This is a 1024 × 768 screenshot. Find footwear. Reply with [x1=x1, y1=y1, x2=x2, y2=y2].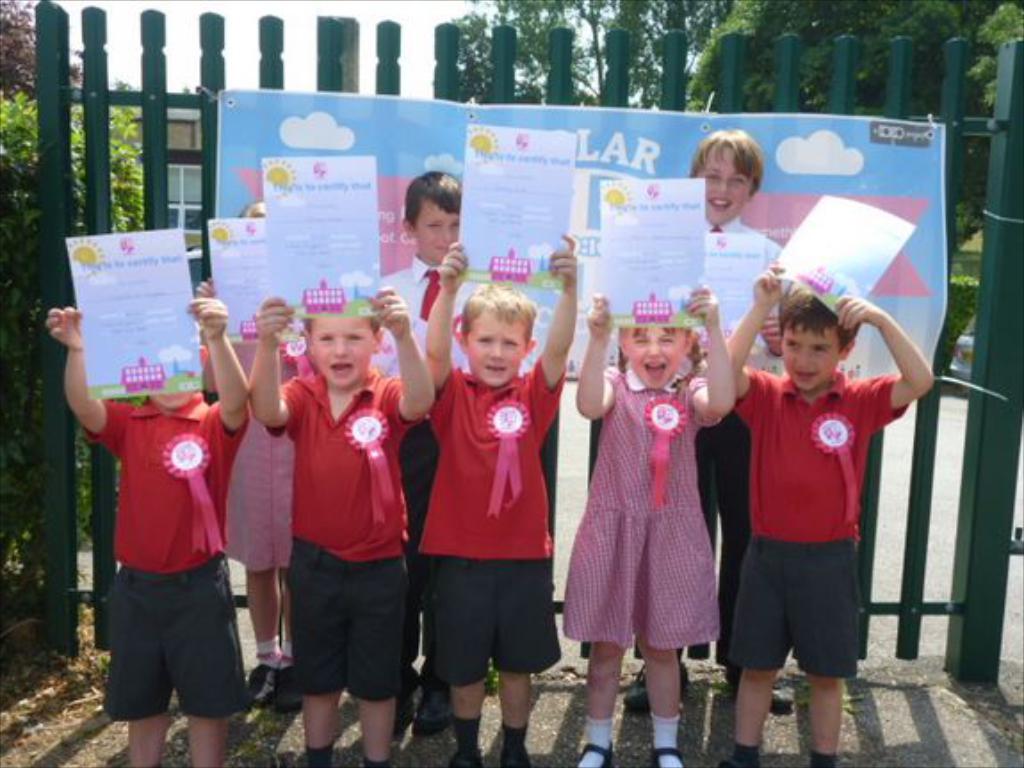
[x1=577, y1=741, x2=613, y2=766].
